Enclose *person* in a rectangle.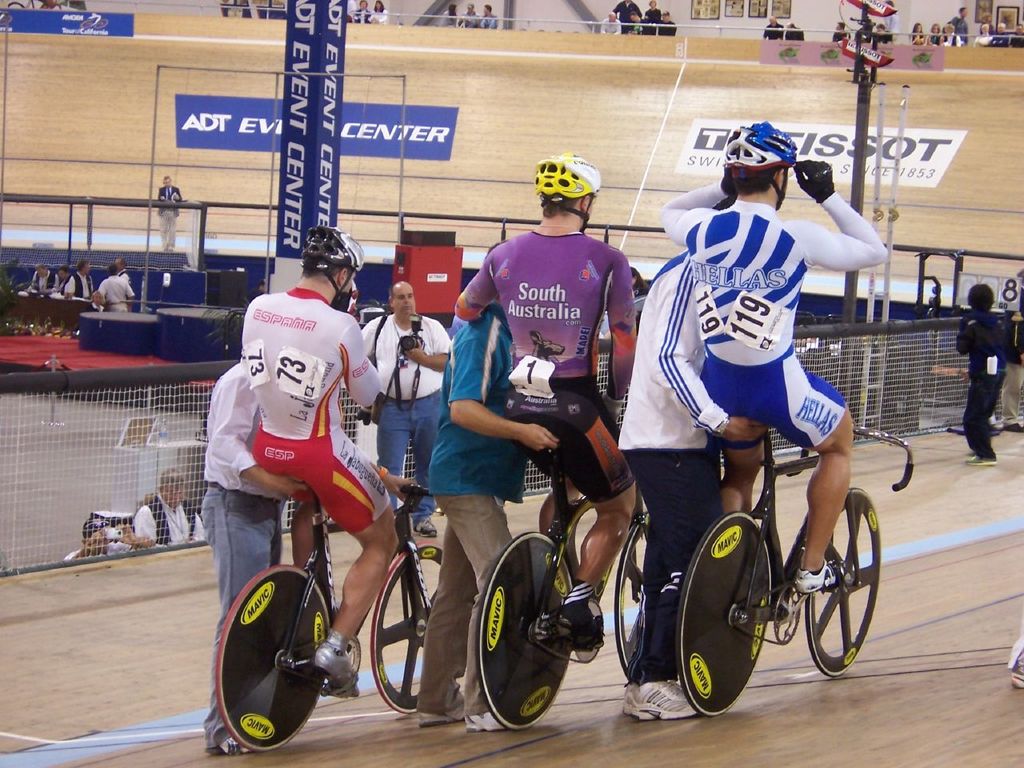
481/1/498/26.
